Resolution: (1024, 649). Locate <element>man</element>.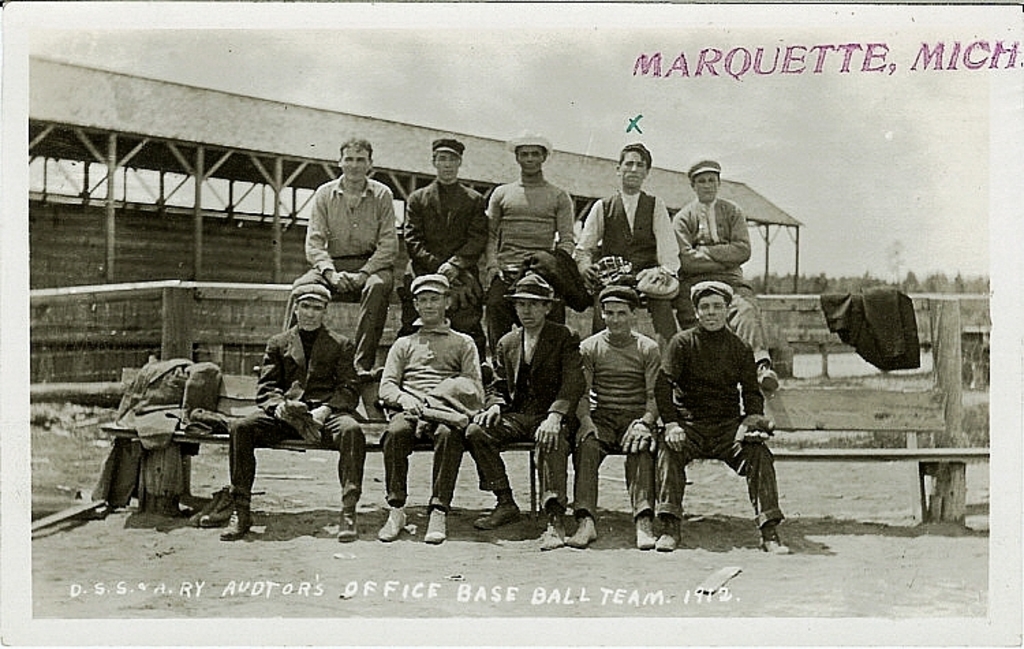
x1=568, y1=138, x2=679, y2=343.
